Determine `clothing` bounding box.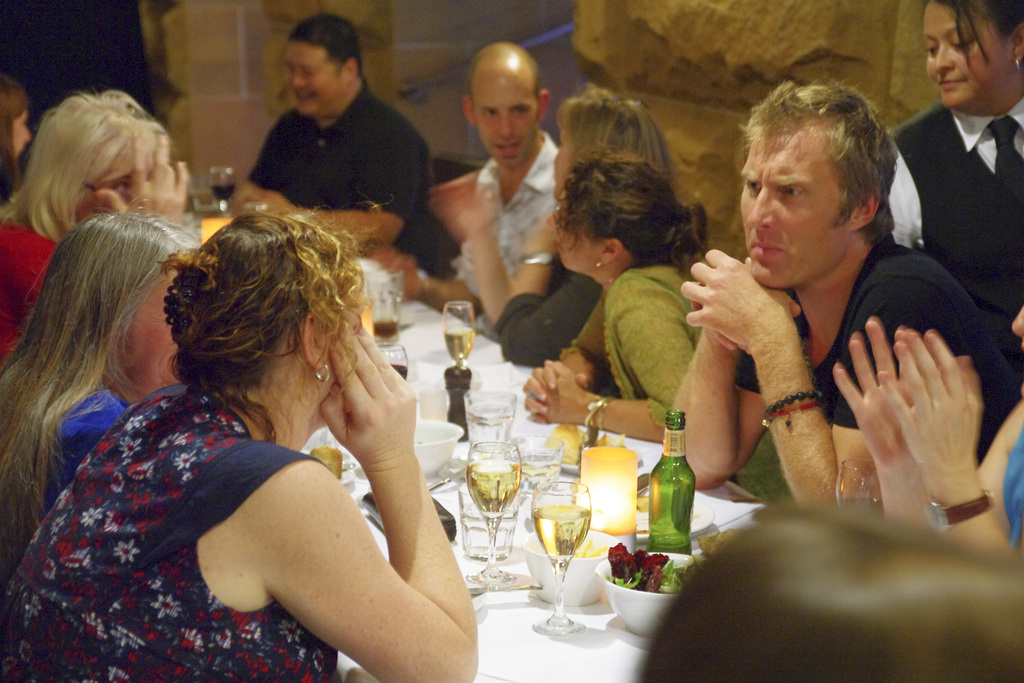
Determined: x1=0 y1=213 x2=56 y2=366.
